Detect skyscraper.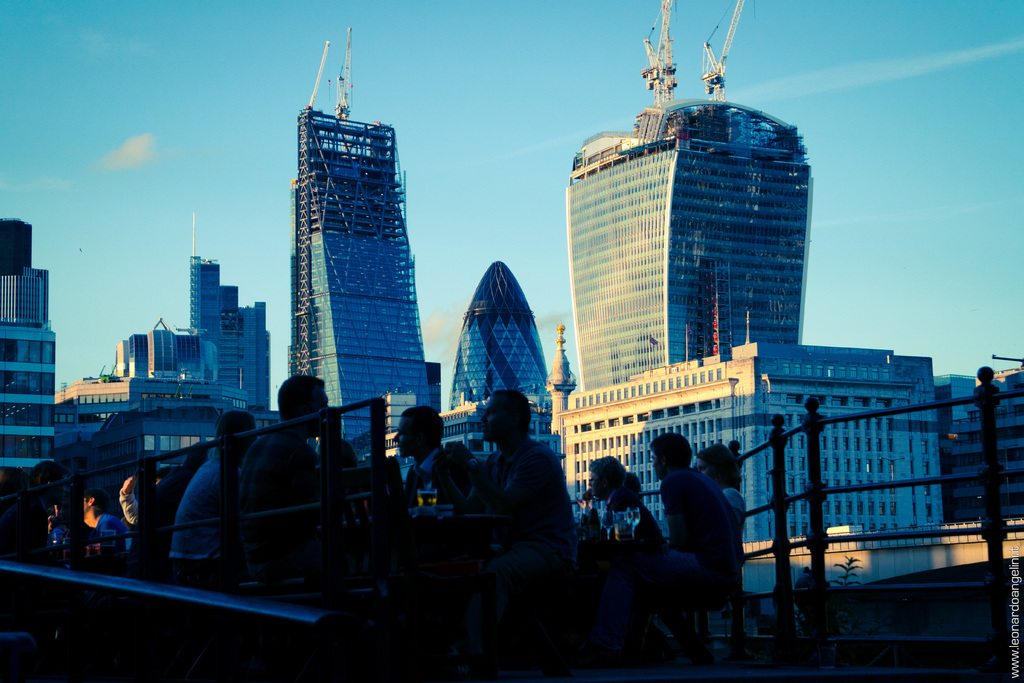
Detected at left=545, top=72, right=842, bottom=464.
